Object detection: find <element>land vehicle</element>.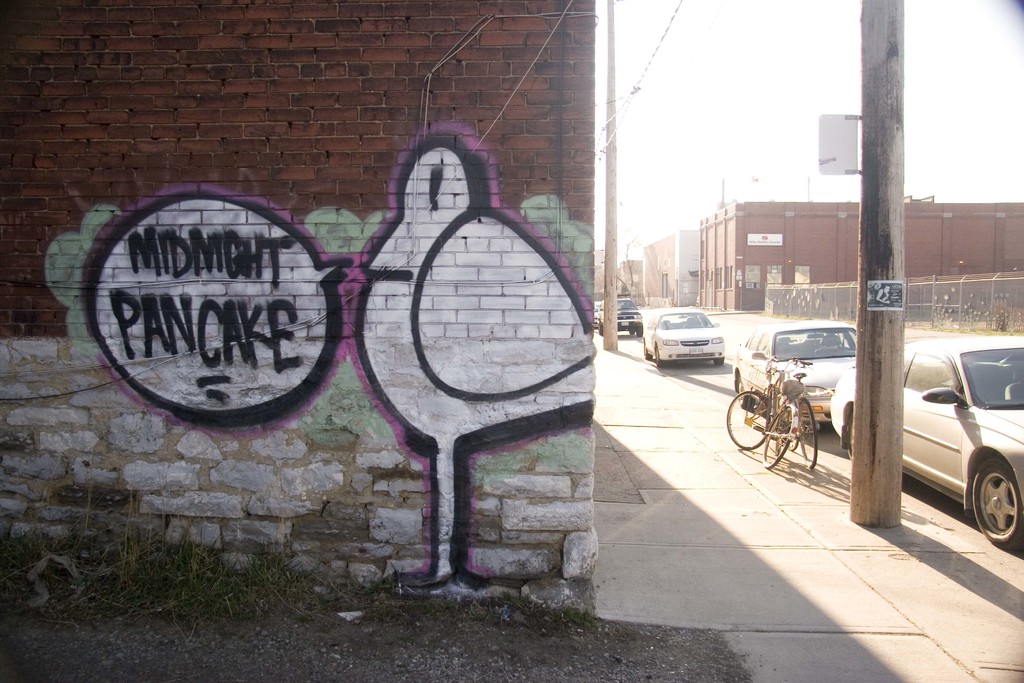
x1=828 y1=336 x2=1023 y2=547.
